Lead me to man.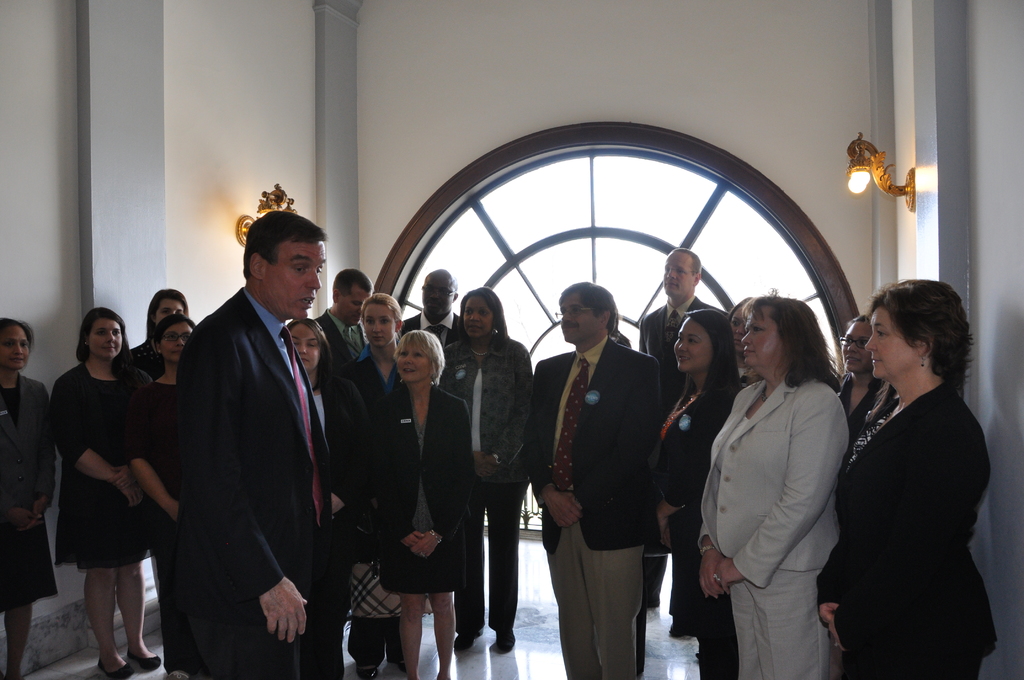
Lead to detection(144, 196, 355, 676).
